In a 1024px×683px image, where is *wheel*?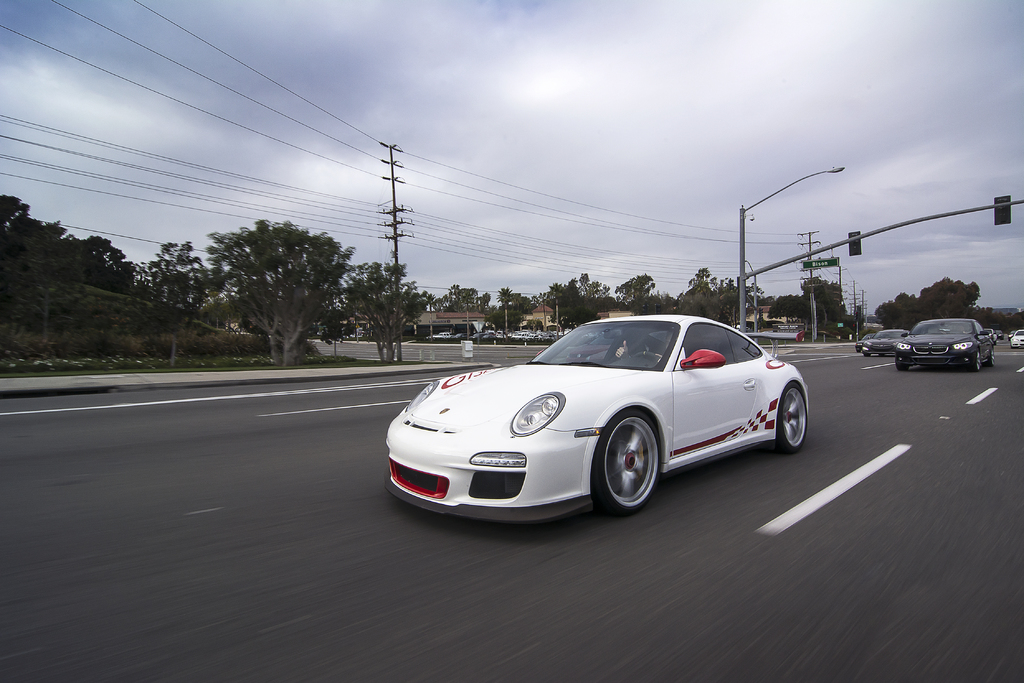
(x1=987, y1=349, x2=995, y2=365).
